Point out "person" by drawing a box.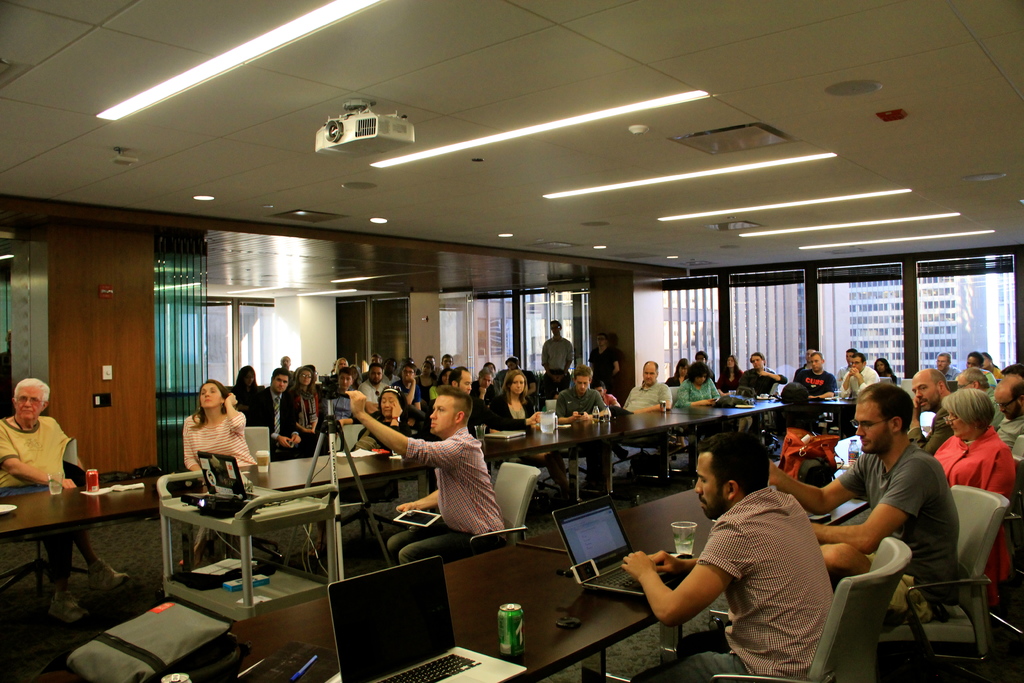
248:372:300:459.
